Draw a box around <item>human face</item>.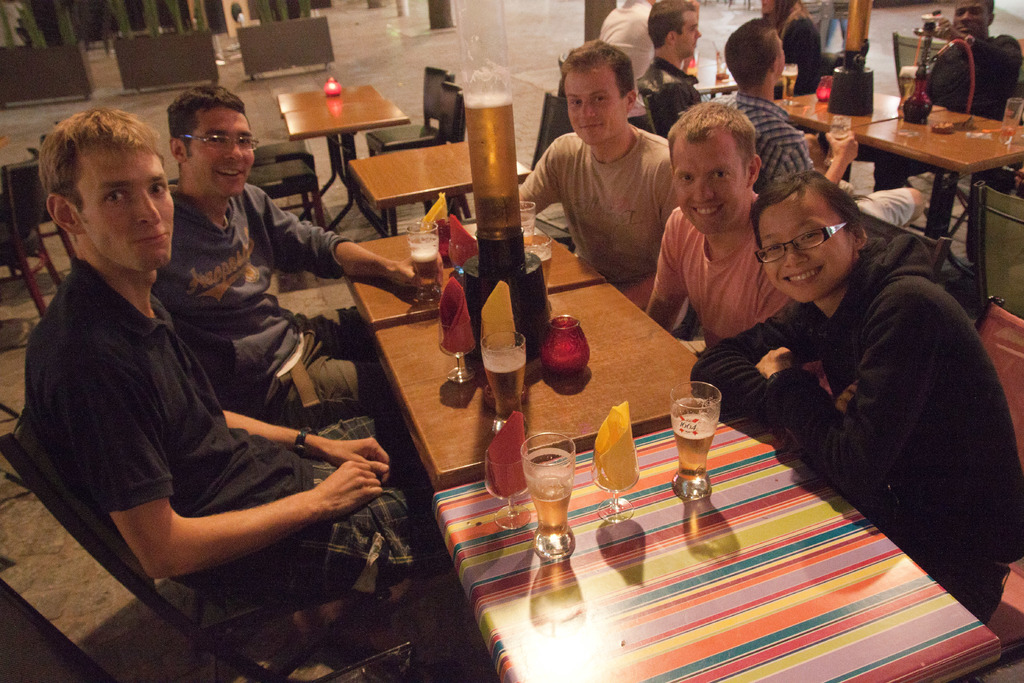
{"left": 563, "top": 70, "right": 626, "bottom": 150}.
